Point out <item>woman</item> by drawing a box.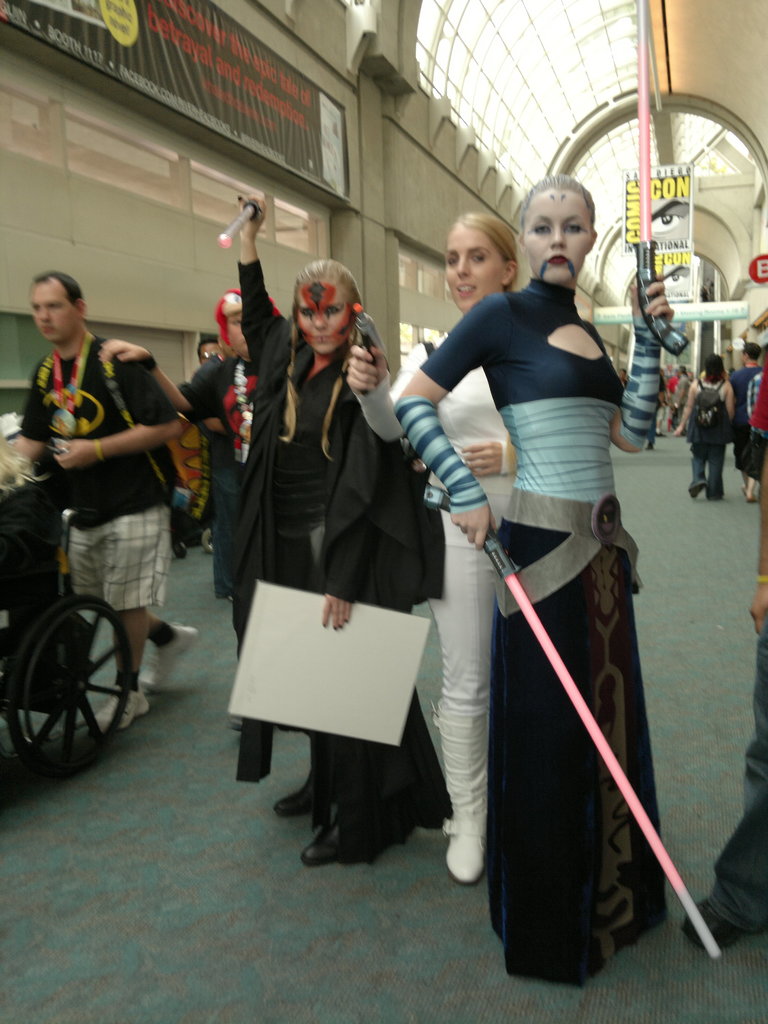
(left=232, top=189, right=369, bottom=886).
